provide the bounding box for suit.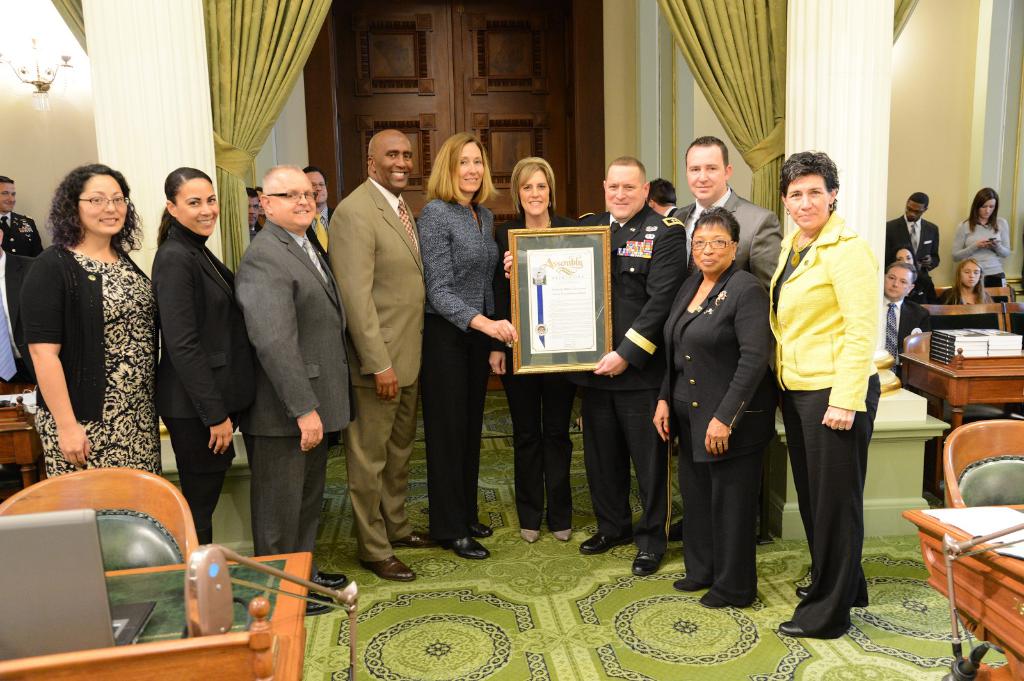
l=239, t=220, r=356, b=584.
